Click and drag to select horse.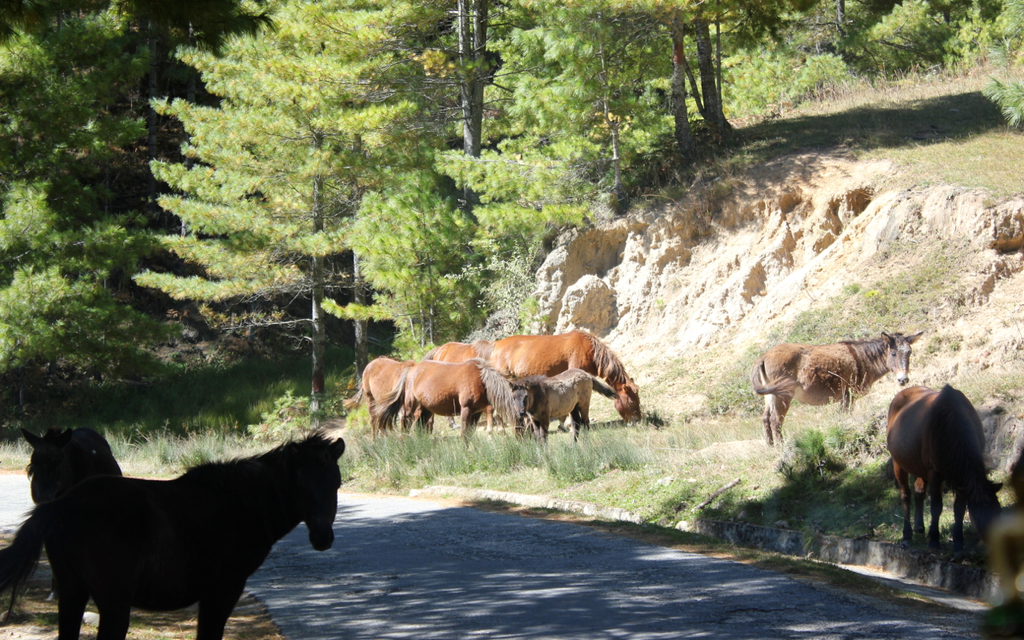
Selection: bbox=[484, 330, 645, 430].
